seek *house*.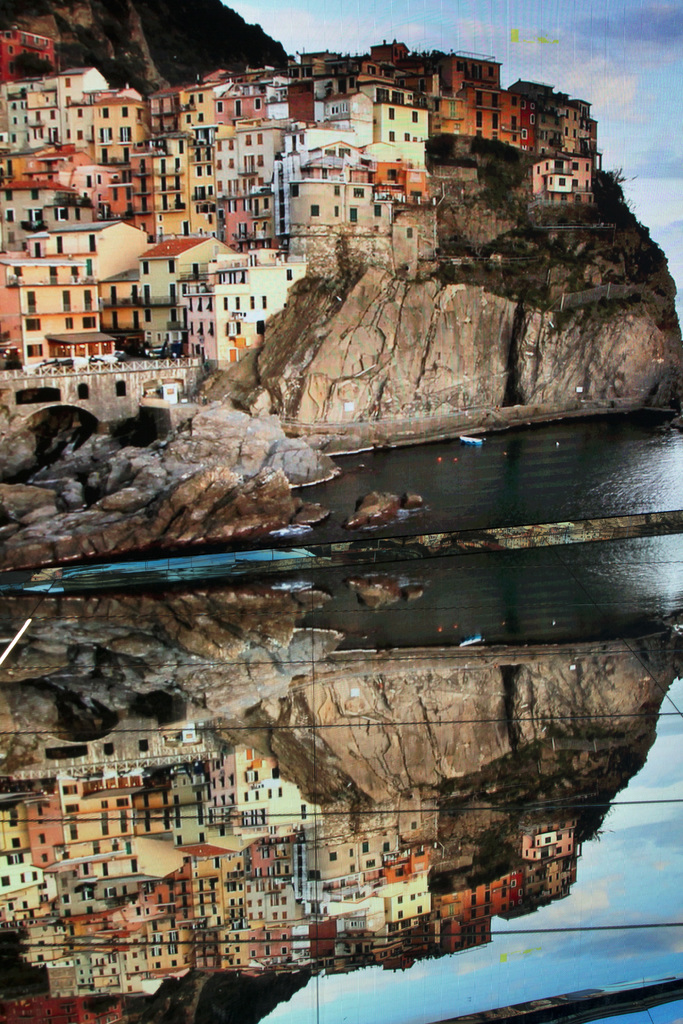
box(0, 248, 113, 371).
